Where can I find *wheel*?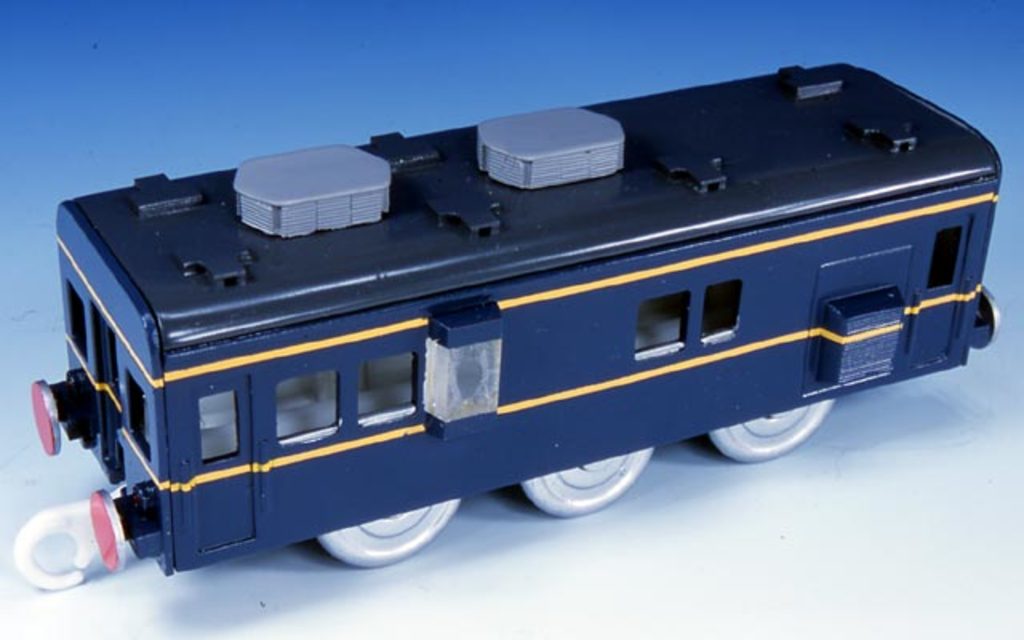
You can find it at bbox=[514, 440, 662, 512].
